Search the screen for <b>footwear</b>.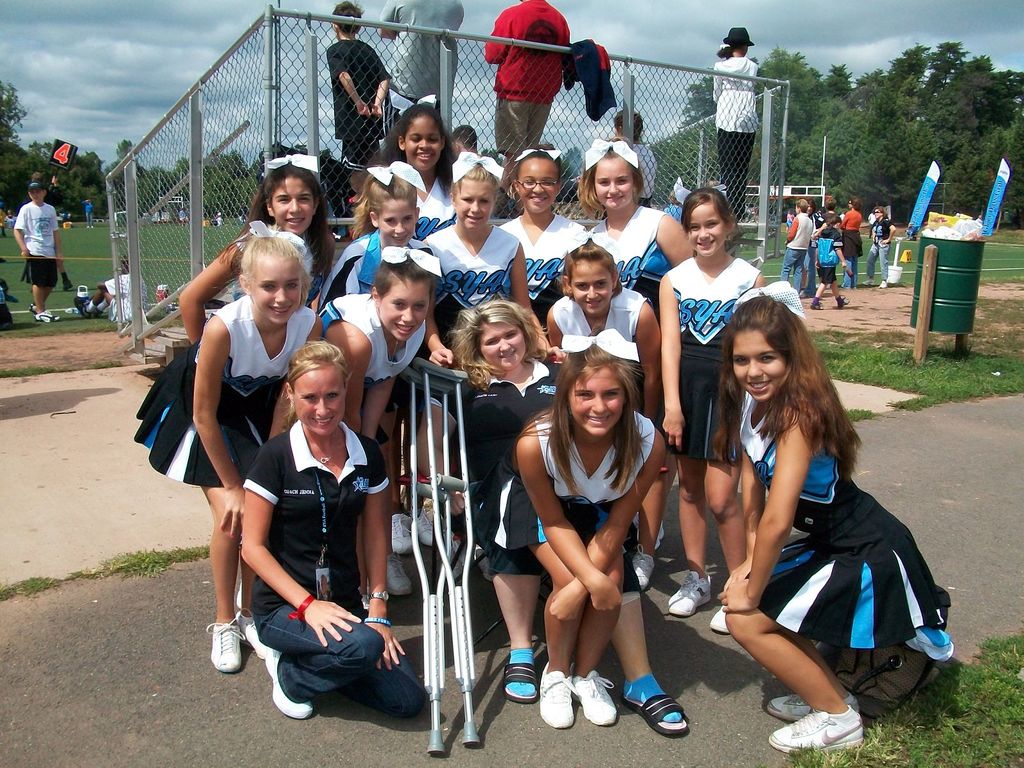
Found at {"left": 76, "top": 294, "right": 94, "bottom": 316}.
